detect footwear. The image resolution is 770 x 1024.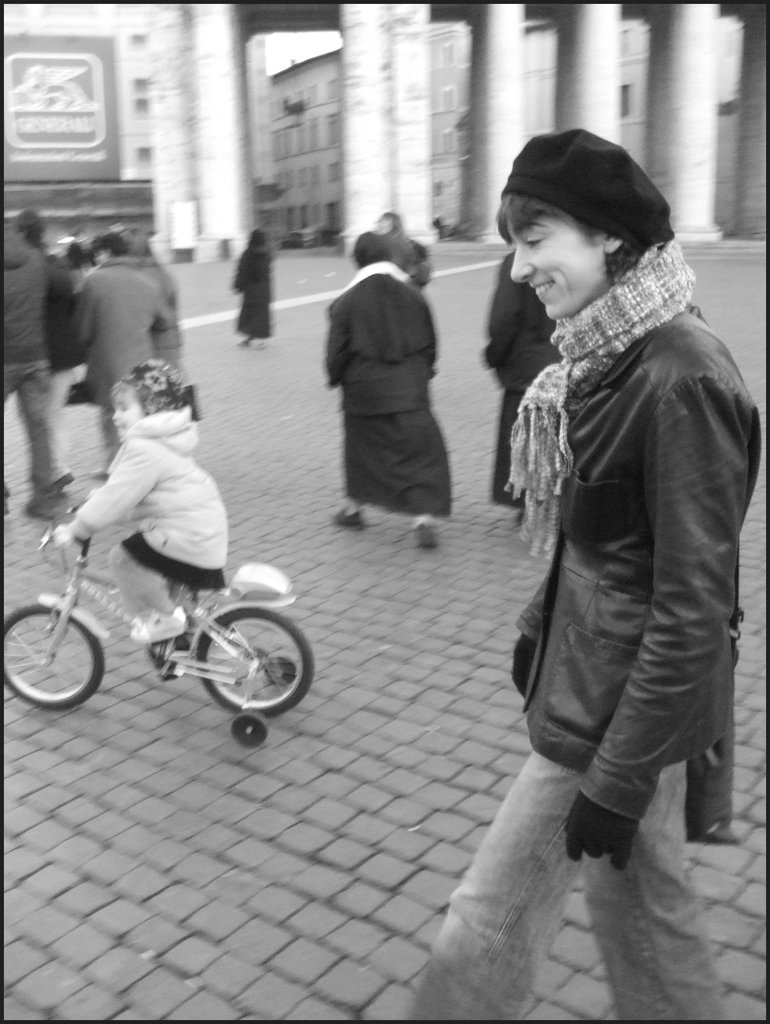
bbox(128, 604, 184, 641).
